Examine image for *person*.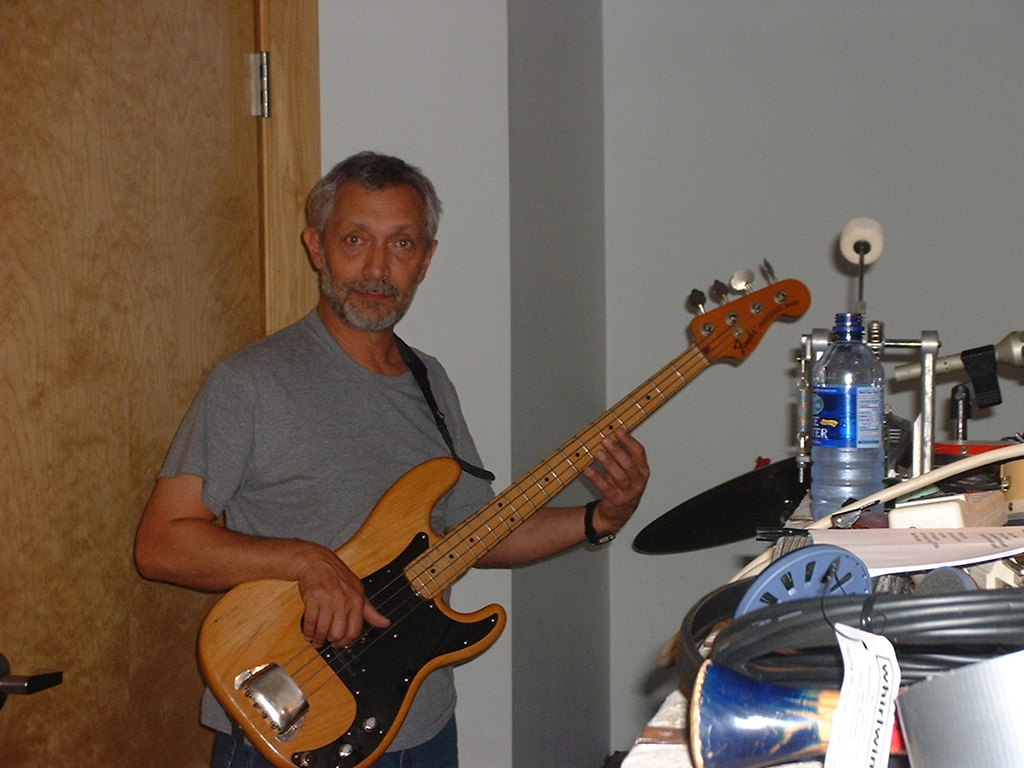
Examination result: box=[138, 150, 650, 767].
